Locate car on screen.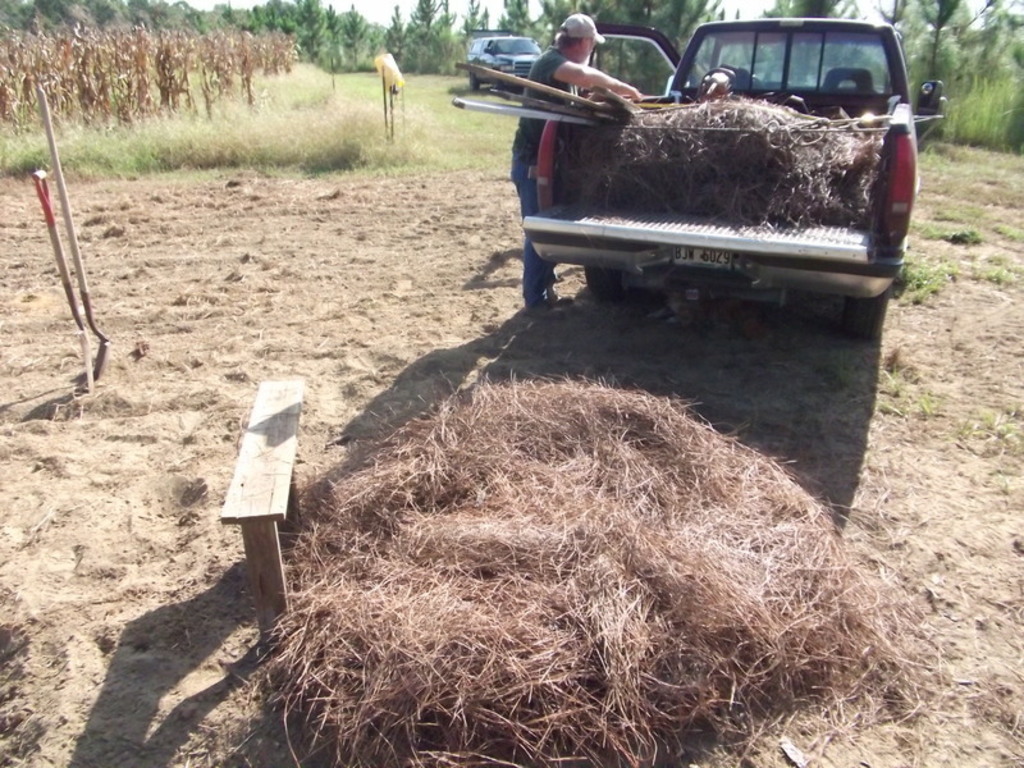
On screen at 467,35,558,93.
